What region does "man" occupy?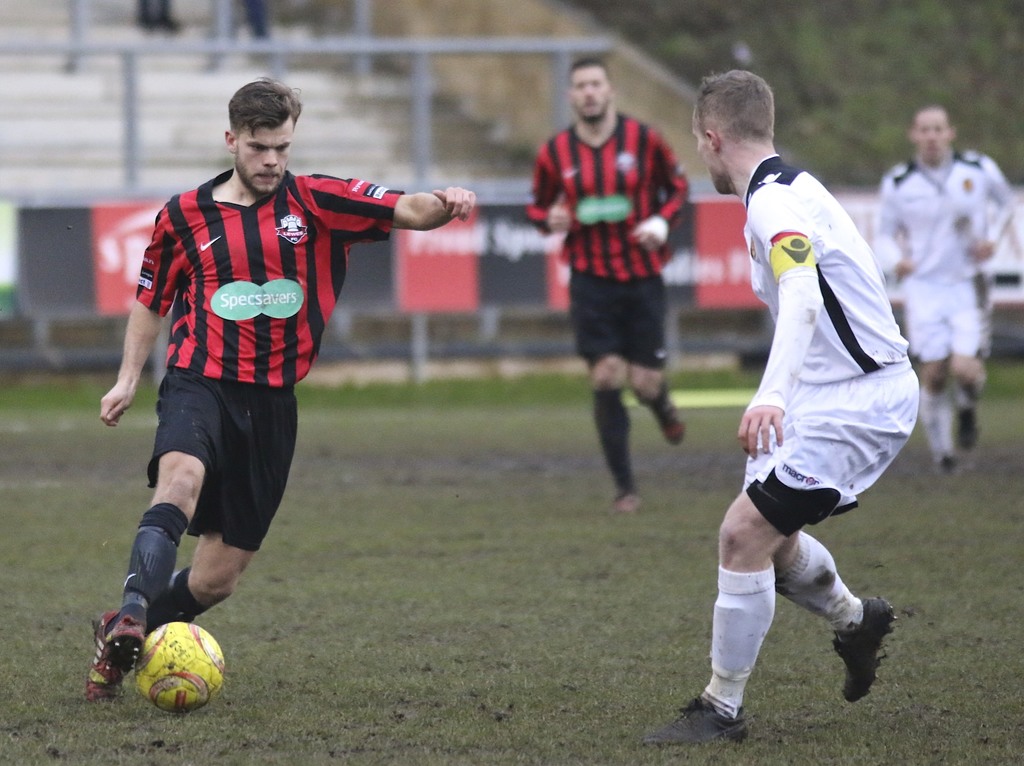
bbox=[90, 72, 479, 698].
